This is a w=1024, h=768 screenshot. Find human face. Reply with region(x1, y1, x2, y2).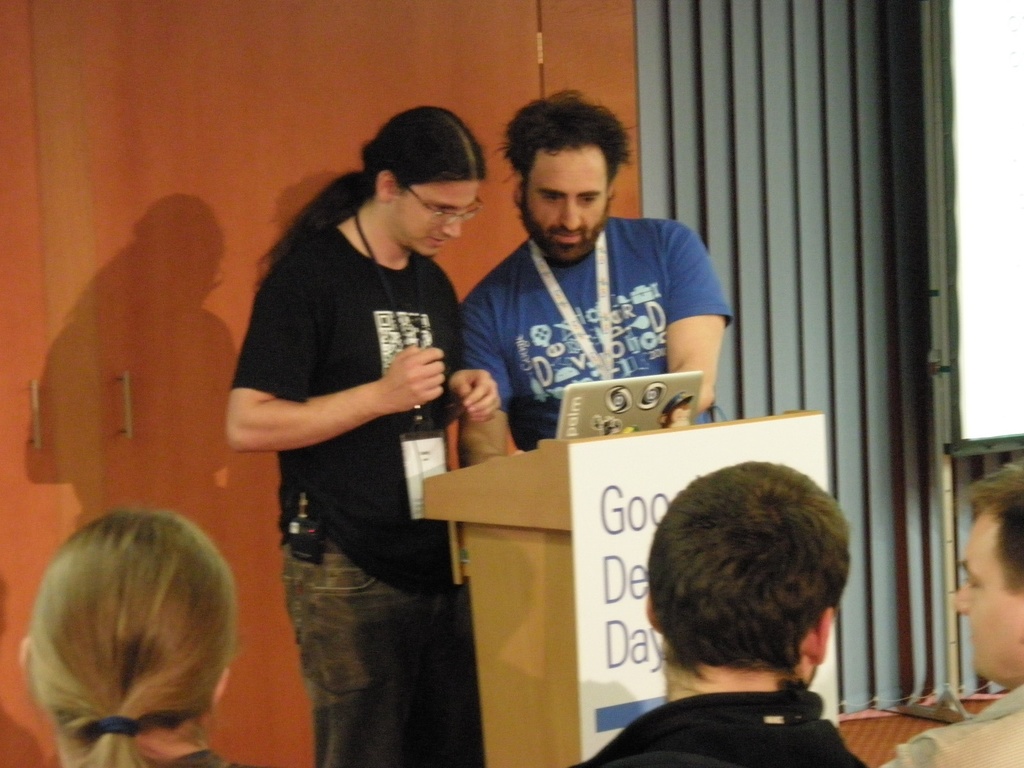
region(523, 155, 605, 267).
